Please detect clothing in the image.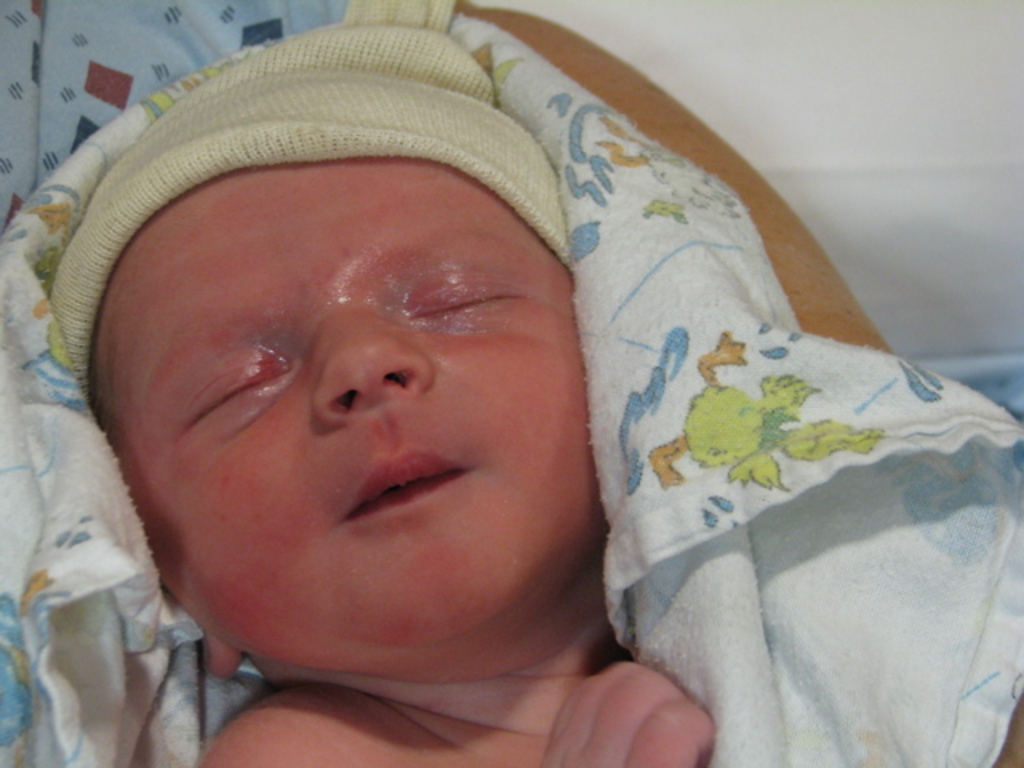
54 26 970 767.
